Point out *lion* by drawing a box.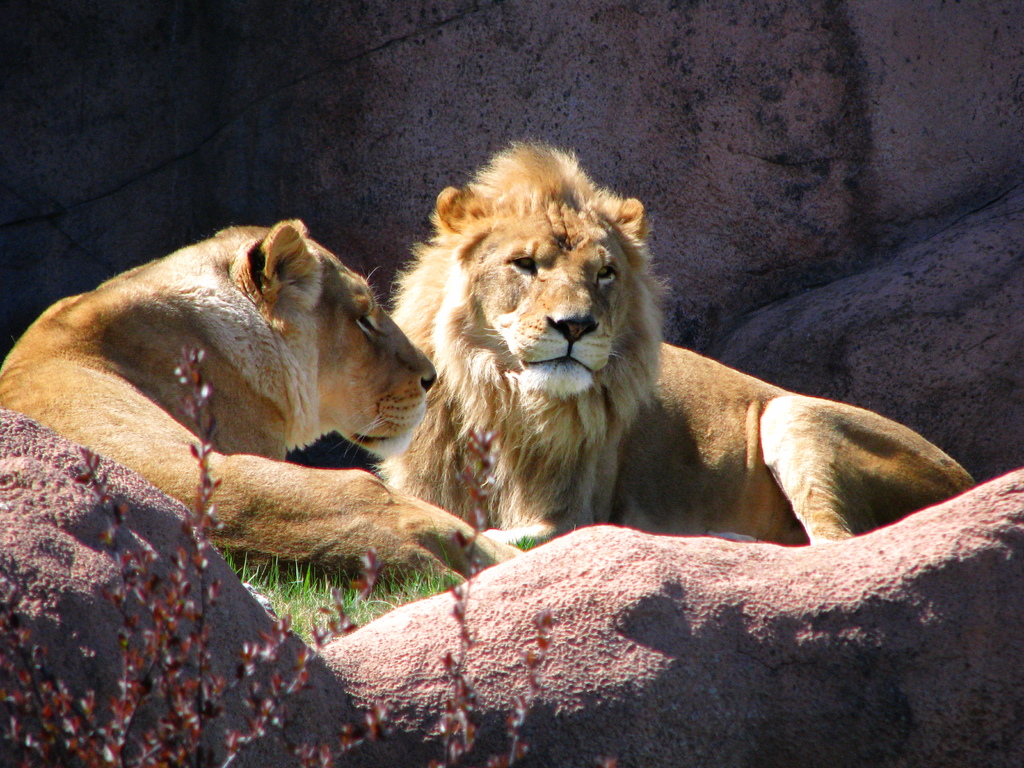
[left=376, top=132, right=973, bottom=544].
